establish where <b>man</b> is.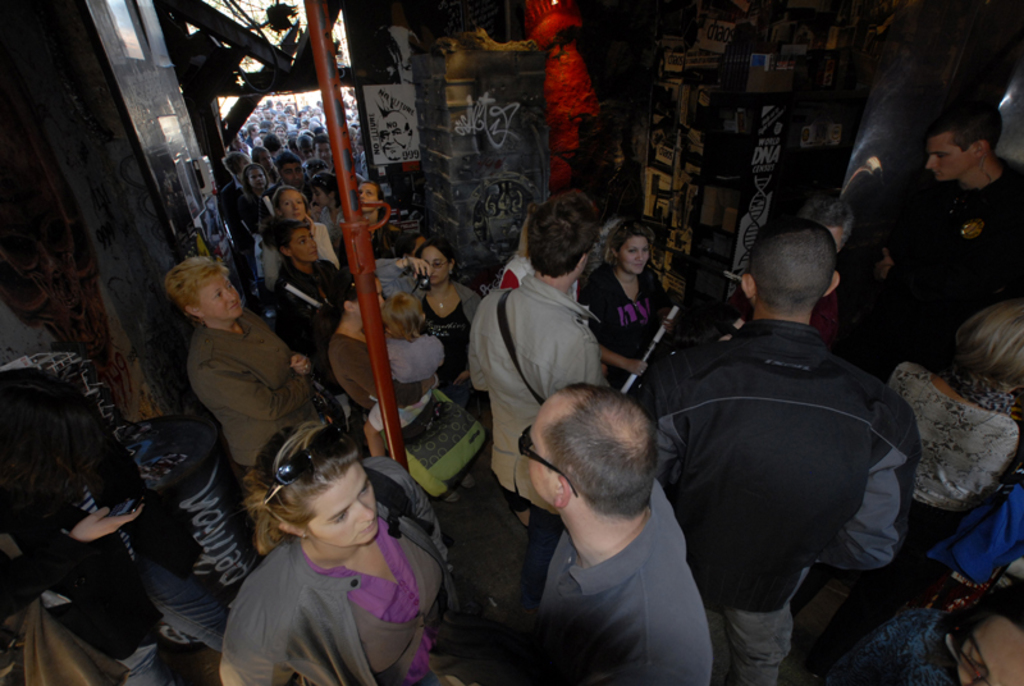
Established at bbox=(305, 140, 334, 180).
